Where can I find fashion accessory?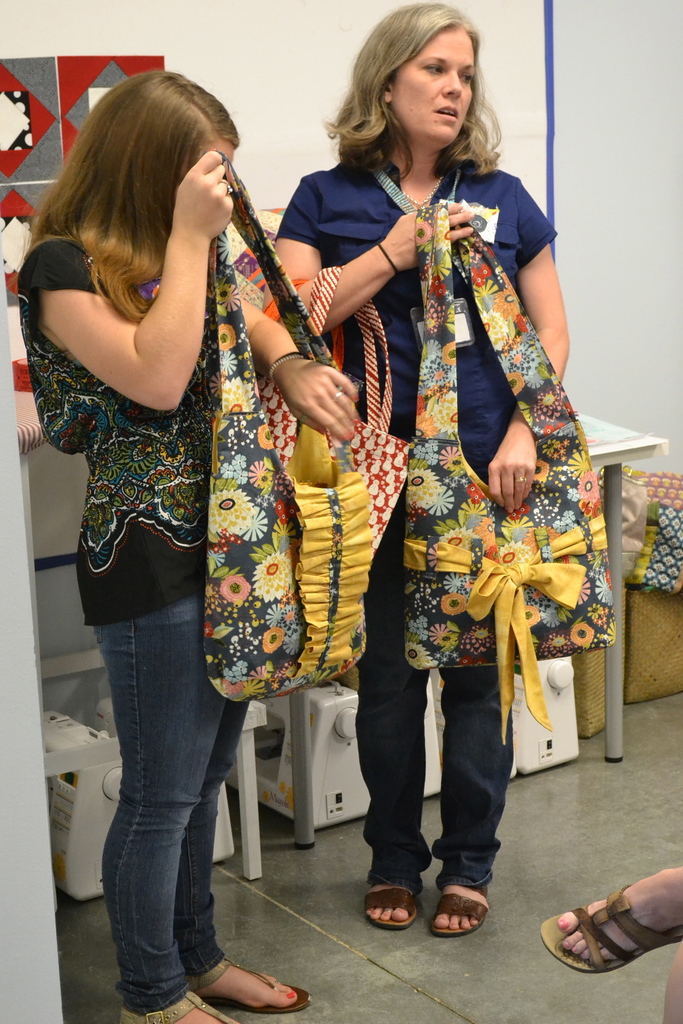
You can find it at bbox(381, 170, 473, 347).
